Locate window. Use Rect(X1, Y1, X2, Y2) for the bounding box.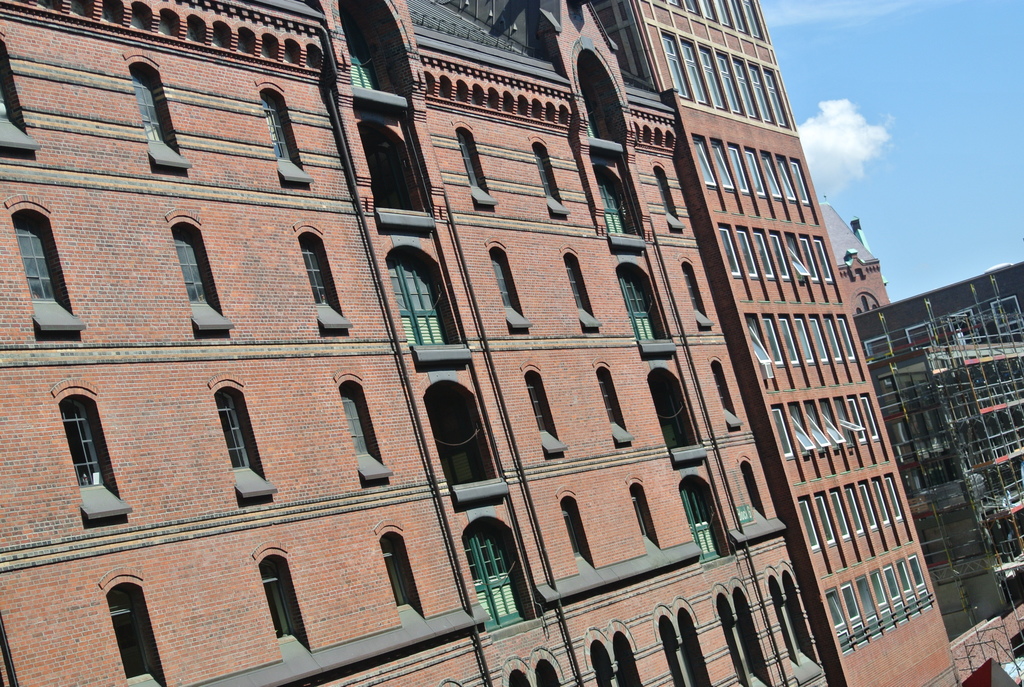
Rect(525, 370, 564, 456).
